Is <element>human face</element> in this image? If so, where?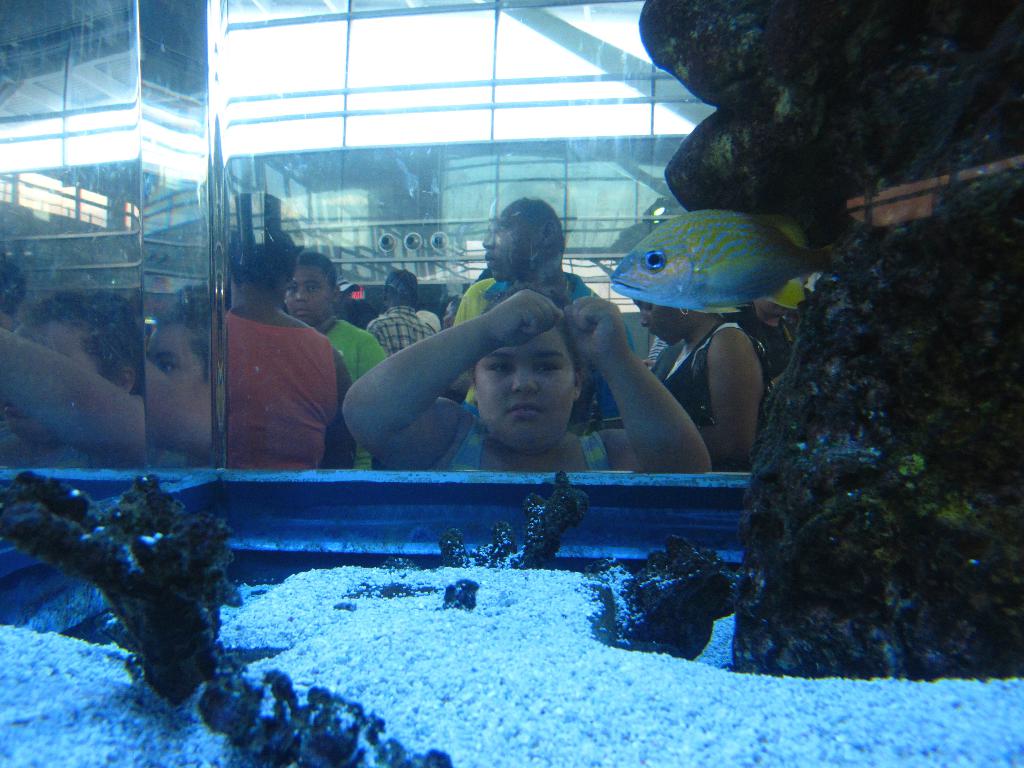
Yes, at [0,320,100,442].
